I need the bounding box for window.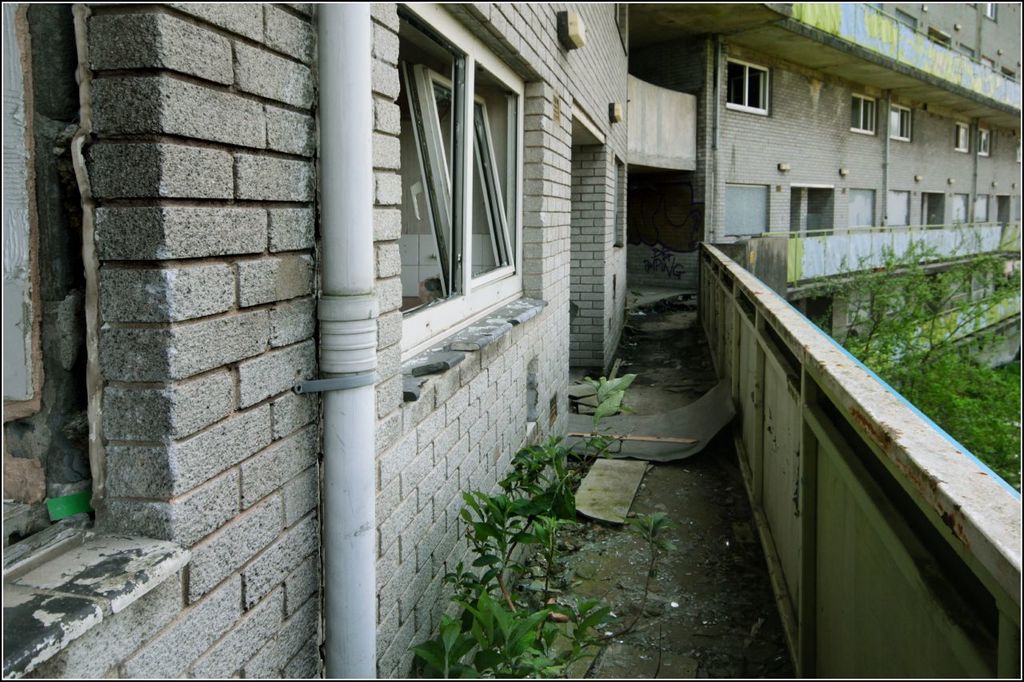
Here it is: BBox(981, 111, 993, 155).
